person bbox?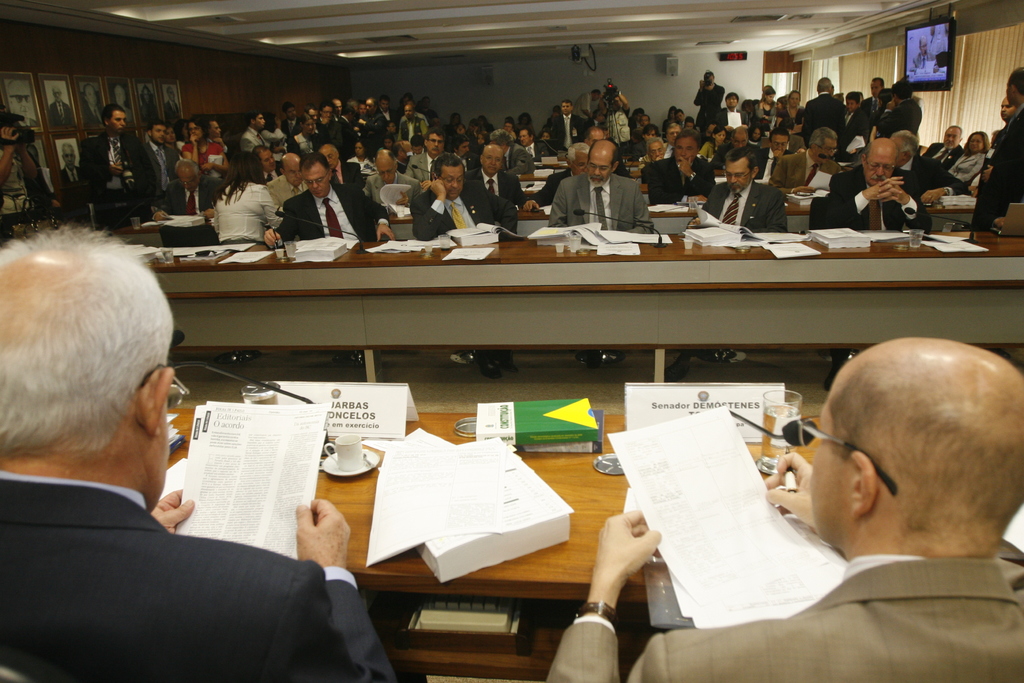
region(409, 152, 522, 240)
